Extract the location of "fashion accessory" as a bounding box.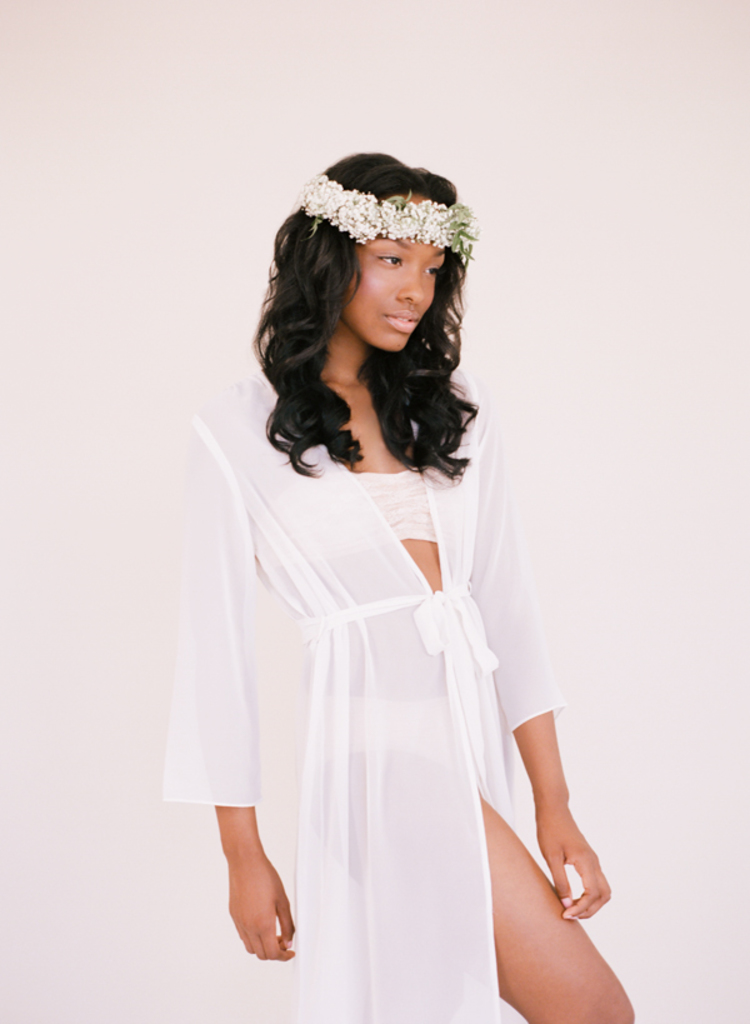
298,165,480,258.
